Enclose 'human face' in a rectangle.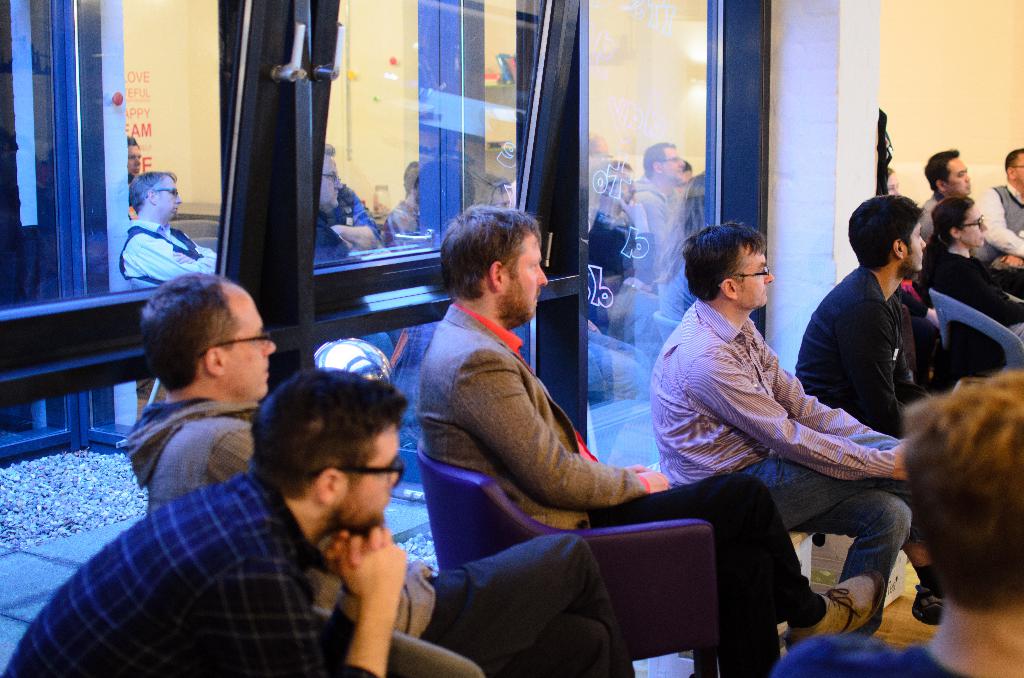
pyautogui.locateOnScreen(947, 156, 972, 194).
